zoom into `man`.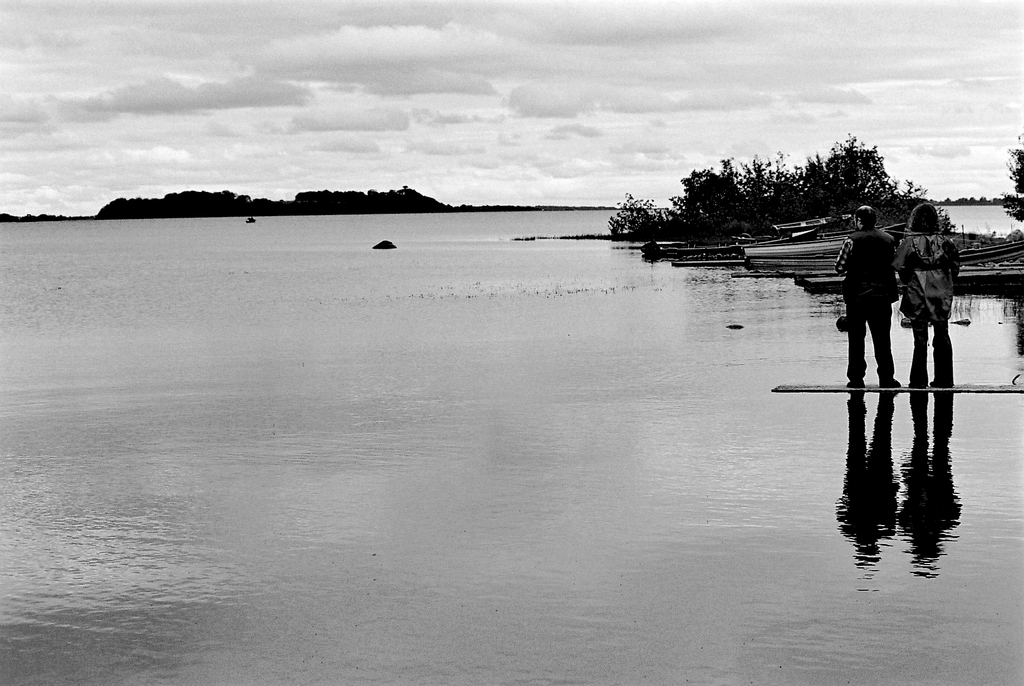
Zoom target: [835, 206, 902, 387].
